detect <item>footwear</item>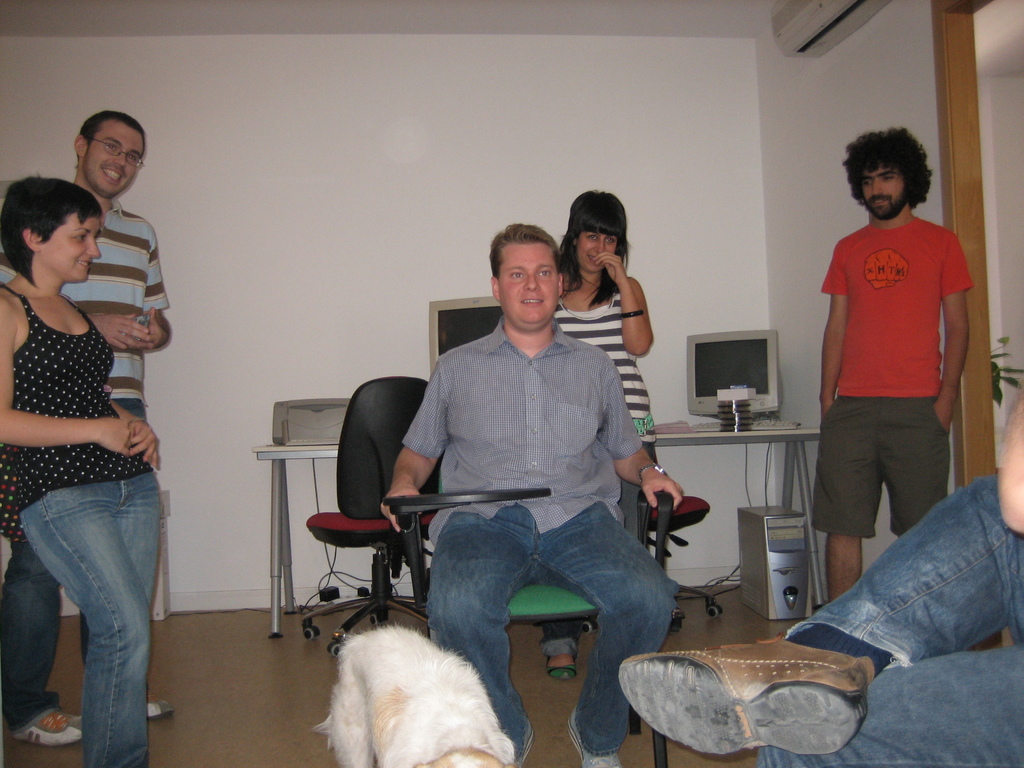
x1=147 y1=699 x2=175 y2=717
